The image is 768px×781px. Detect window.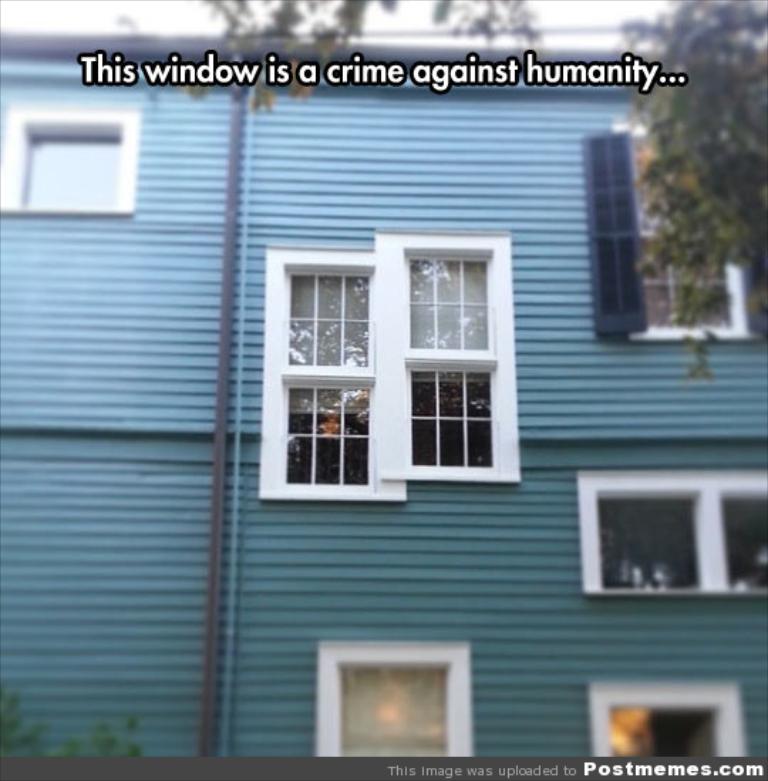
Detection: [589, 680, 750, 760].
